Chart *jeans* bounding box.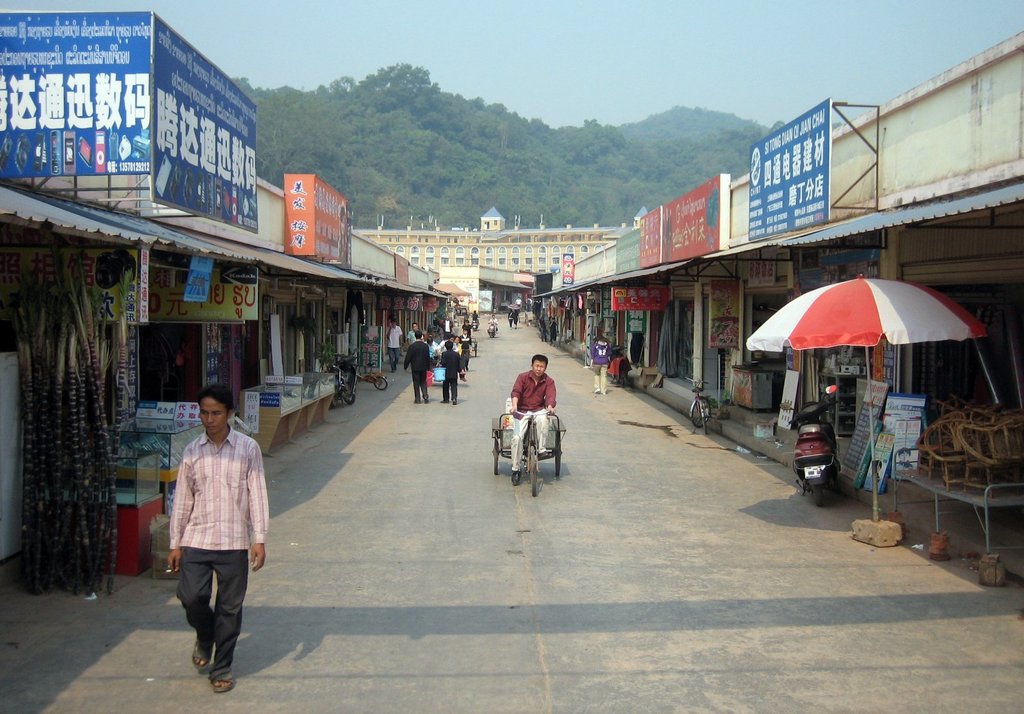
Charted: 516,416,553,470.
